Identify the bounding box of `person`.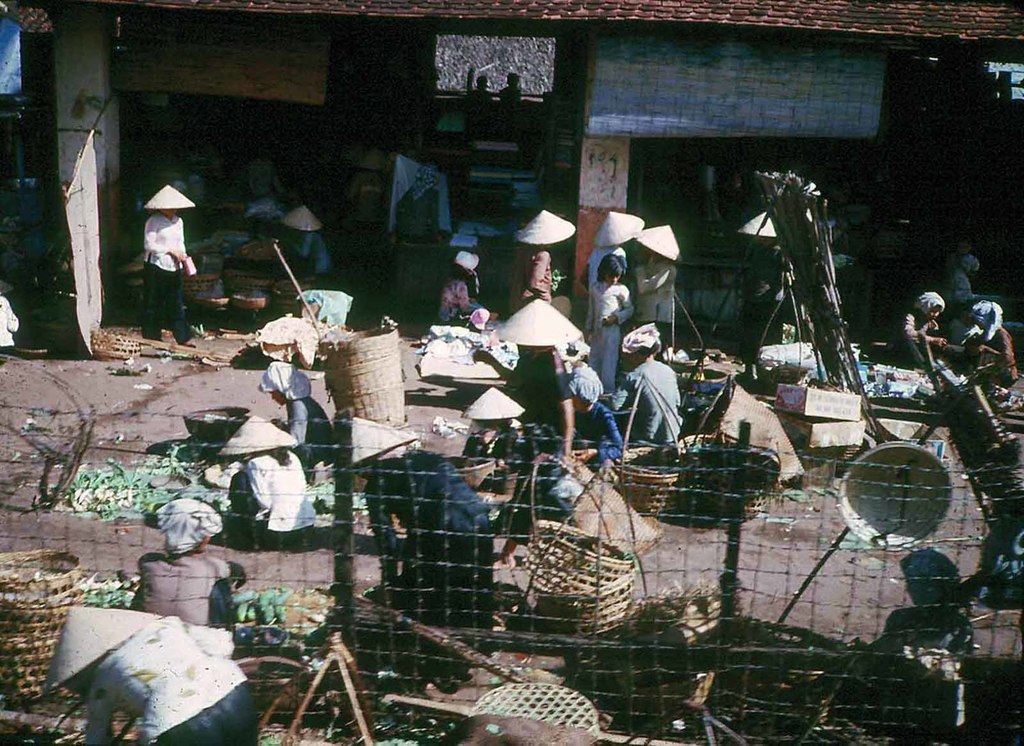
bbox=(138, 182, 201, 344).
